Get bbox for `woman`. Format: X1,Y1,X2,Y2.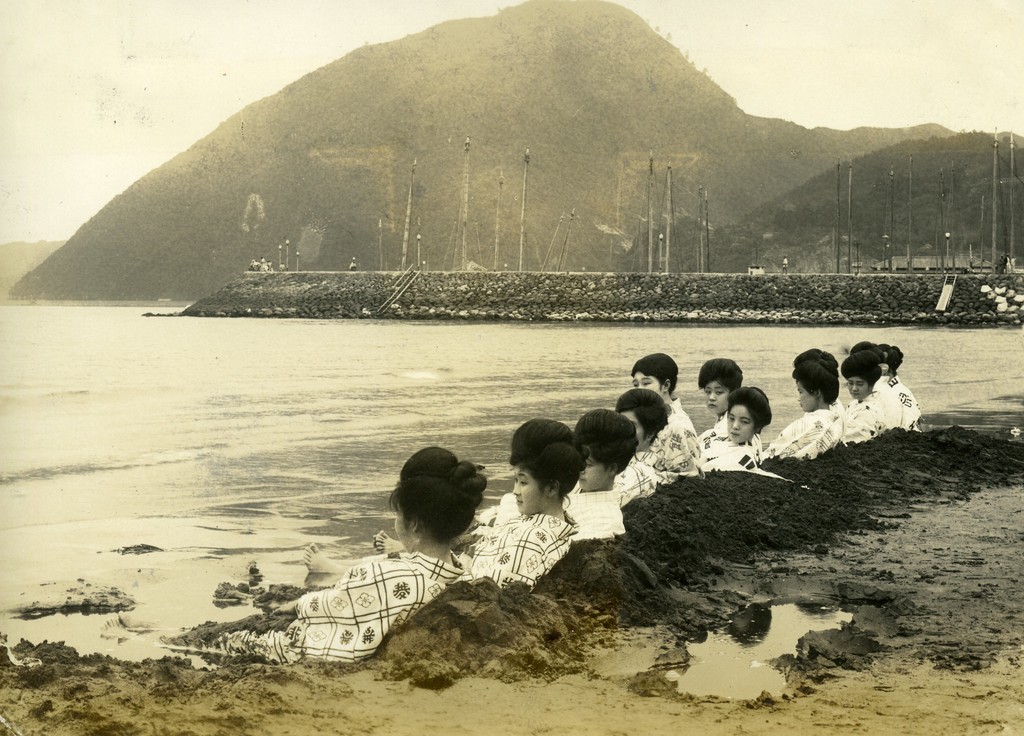
211,445,486,668.
